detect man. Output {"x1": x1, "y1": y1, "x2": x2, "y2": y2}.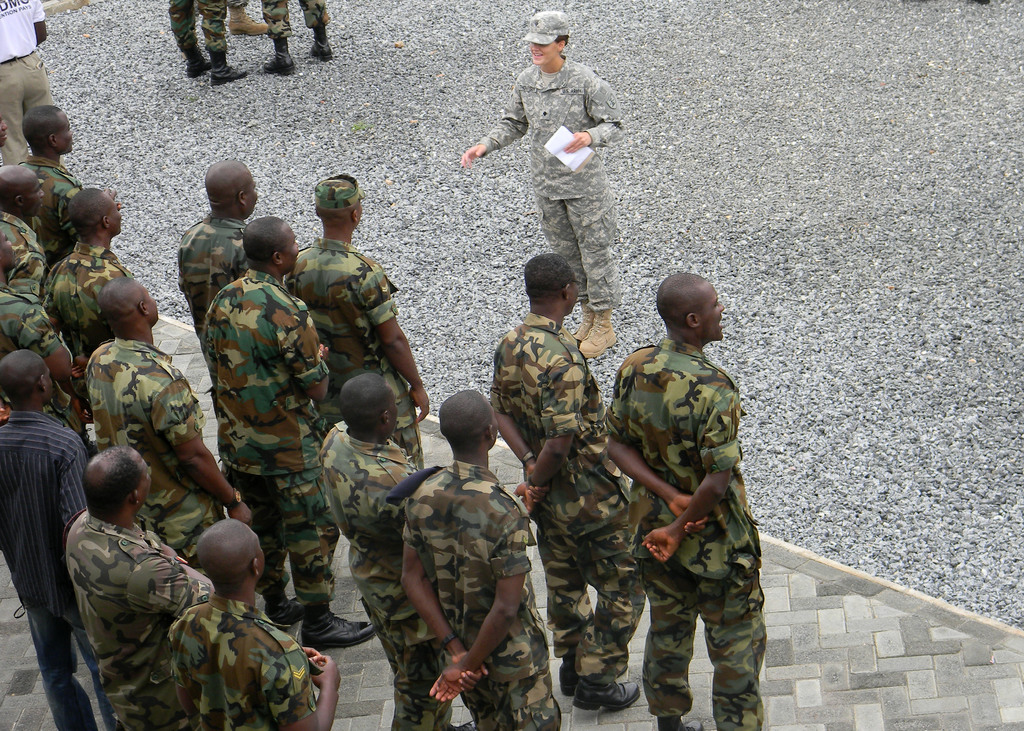
{"x1": 10, "y1": 105, "x2": 86, "y2": 204}.
